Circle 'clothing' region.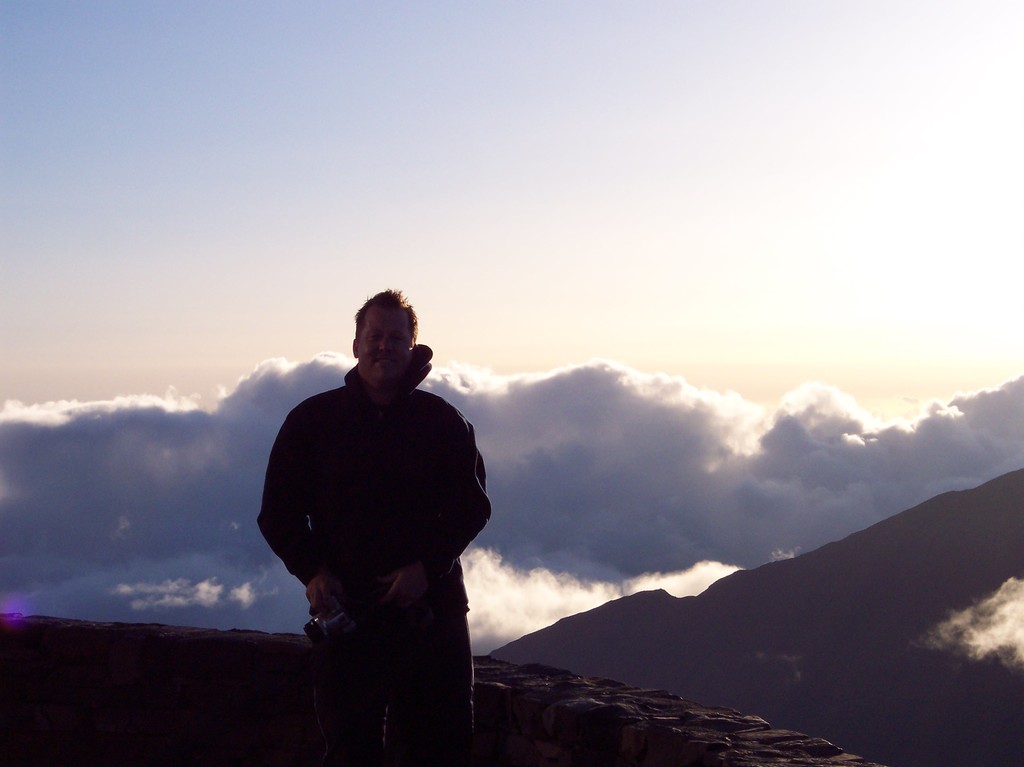
Region: <bbox>256, 341, 495, 675</bbox>.
